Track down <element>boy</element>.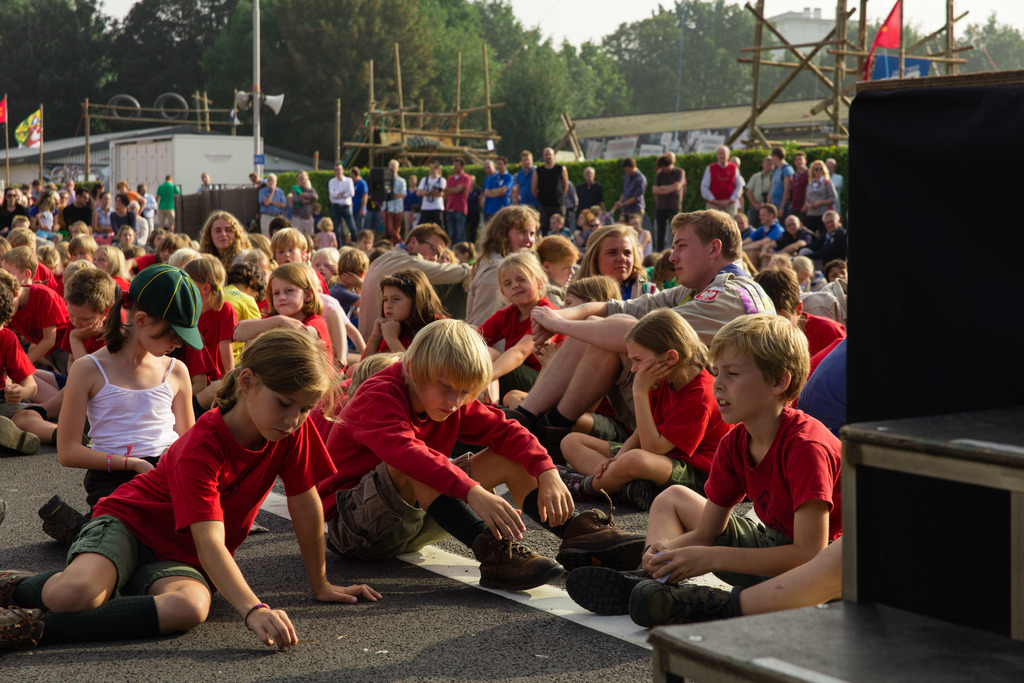
Tracked to {"left": 561, "top": 318, "right": 839, "bottom": 632}.
